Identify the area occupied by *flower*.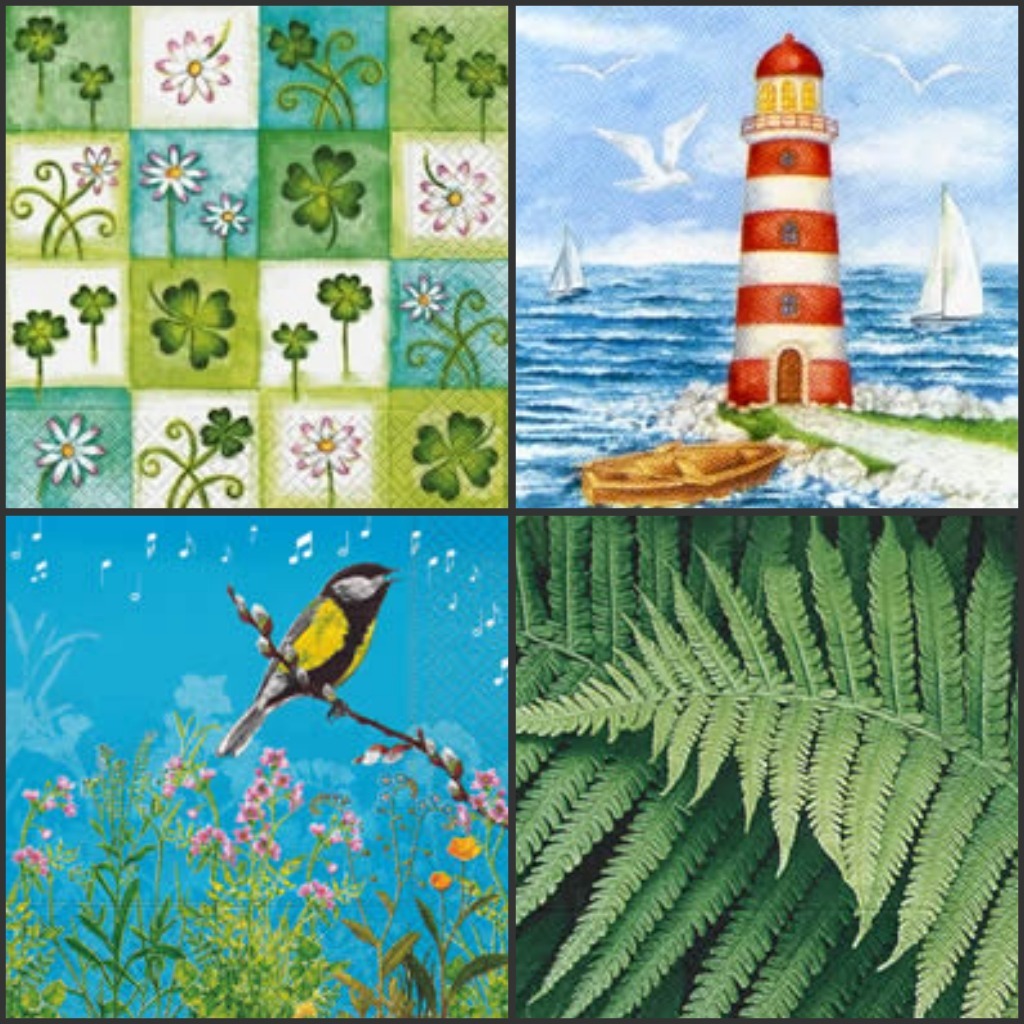
Area: pyautogui.locateOnScreen(449, 831, 479, 865).
